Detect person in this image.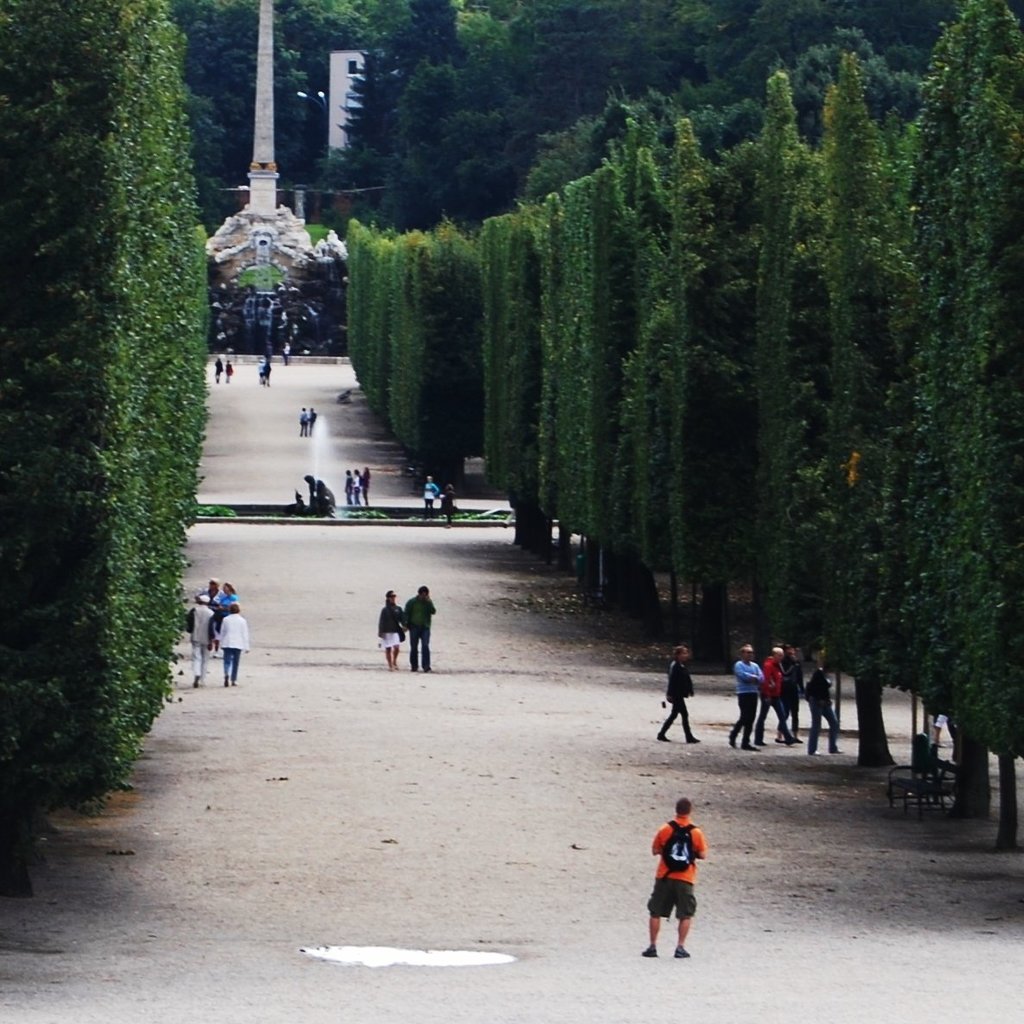
Detection: (x1=751, y1=640, x2=805, y2=753).
